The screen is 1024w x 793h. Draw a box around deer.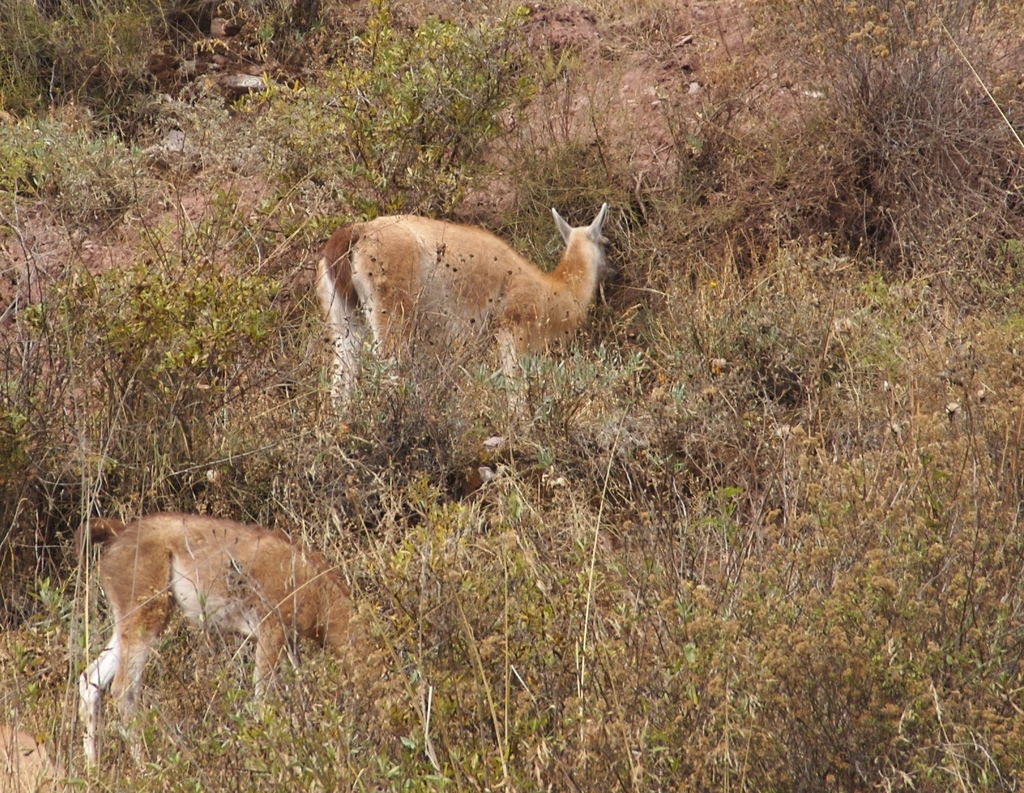
[left=315, top=206, right=610, bottom=432].
